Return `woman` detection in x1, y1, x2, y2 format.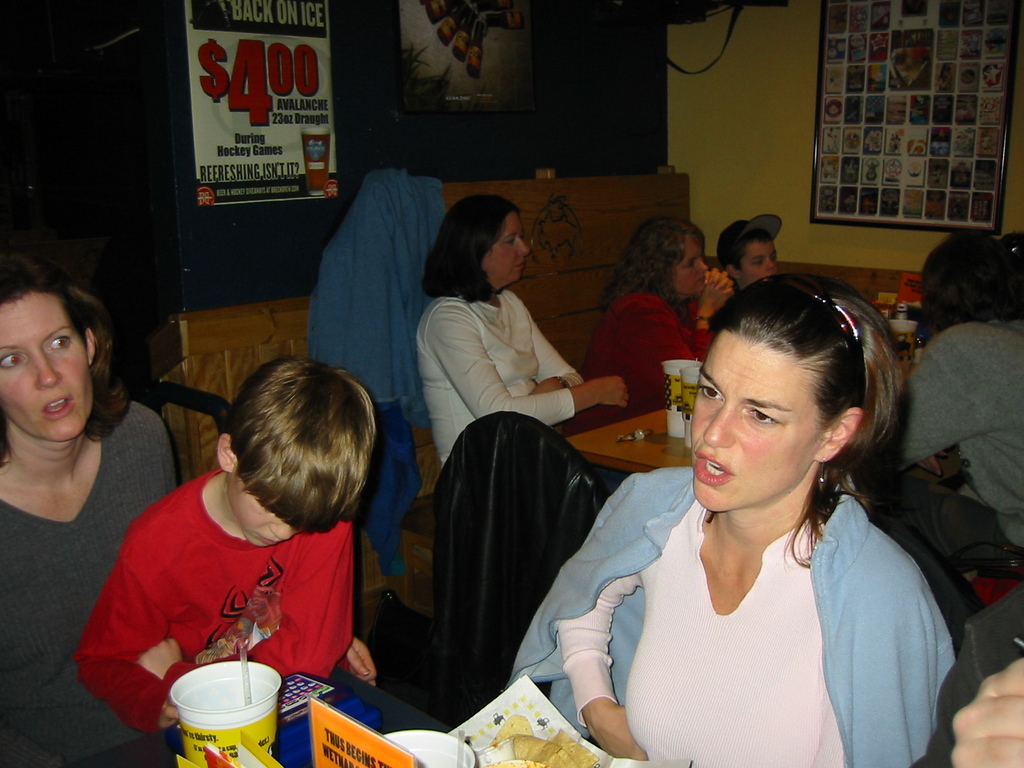
860, 228, 1023, 625.
